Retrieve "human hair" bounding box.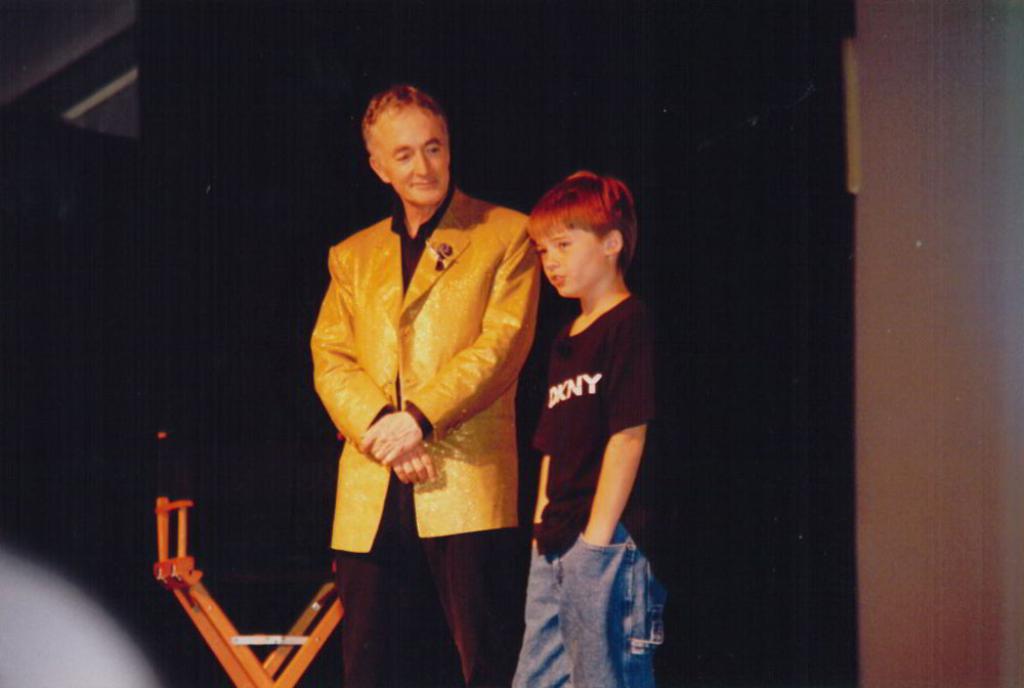
Bounding box: x1=525 y1=168 x2=637 y2=274.
